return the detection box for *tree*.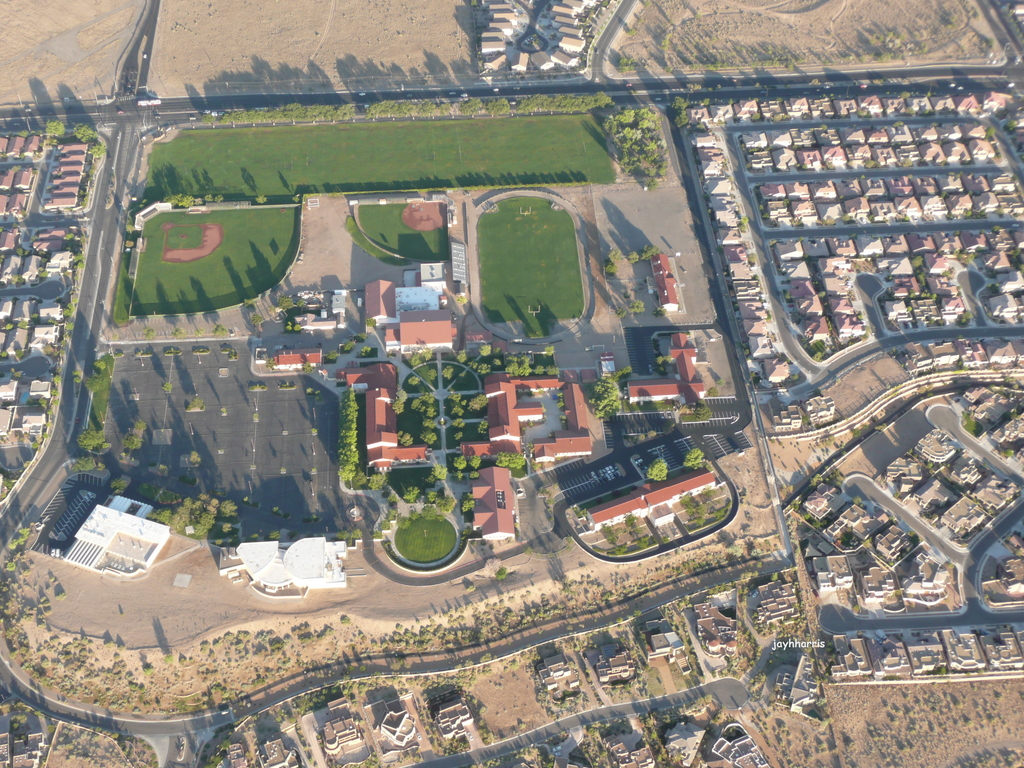
(643,455,673,484).
